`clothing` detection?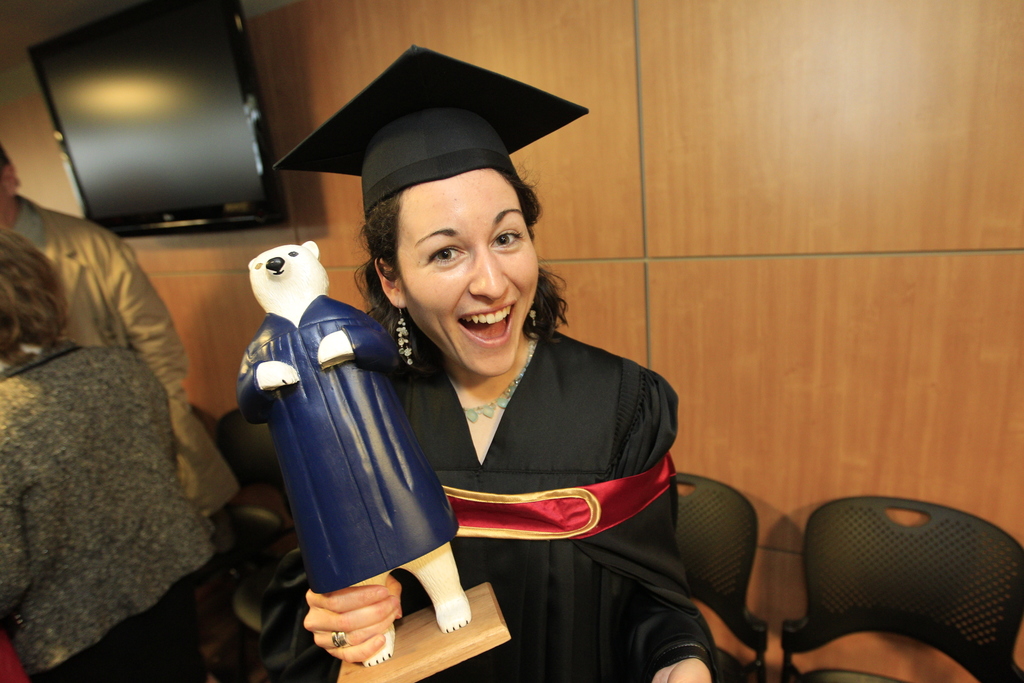
bbox=[166, 454, 236, 536]
